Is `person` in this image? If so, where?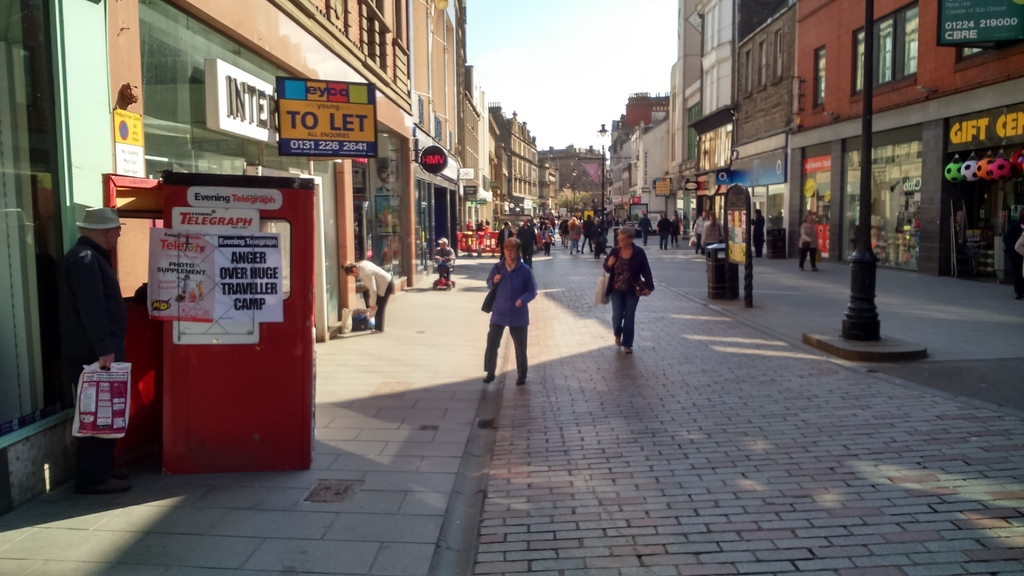
Yes, at region(480, 238, 537, 388).
